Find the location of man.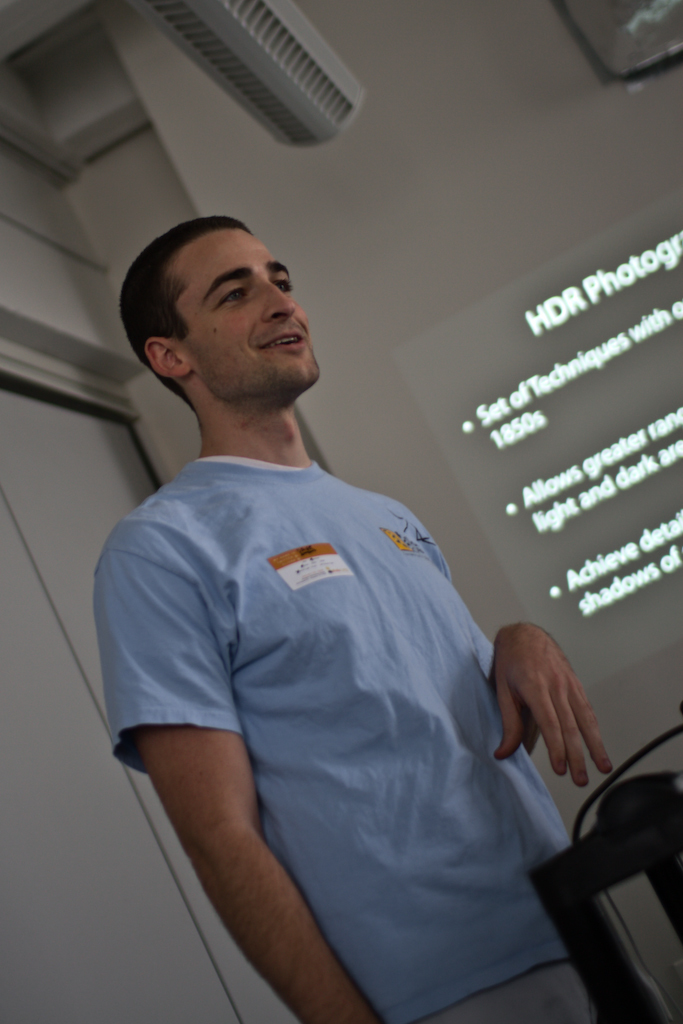
Location: Rect(84, 179, 550, 1005).
